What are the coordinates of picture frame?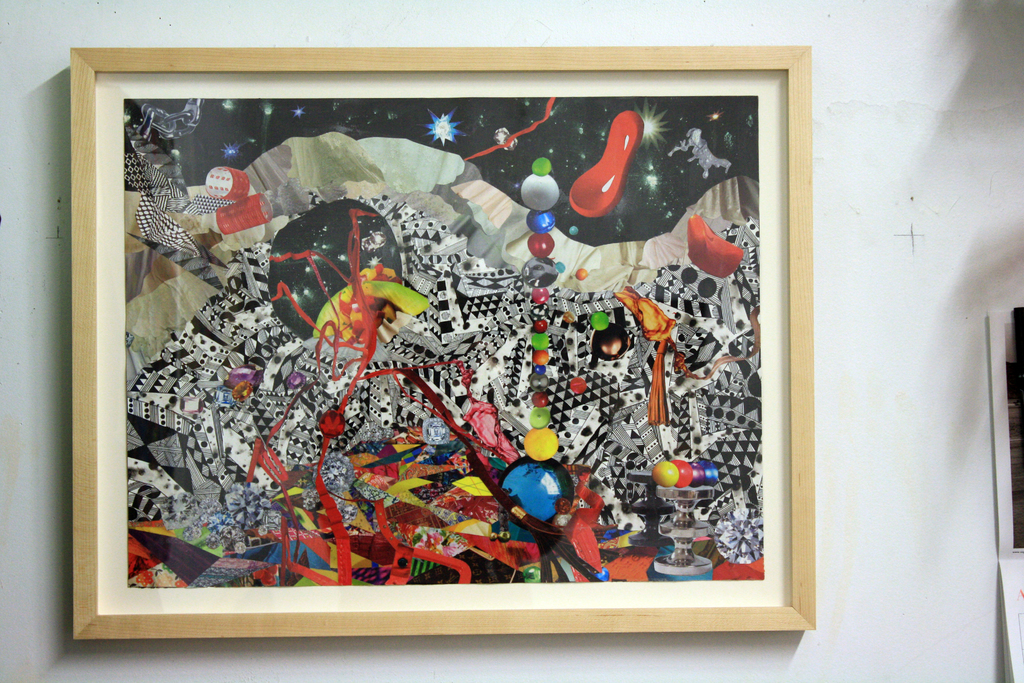
rect(68, 44, 818, 638).
